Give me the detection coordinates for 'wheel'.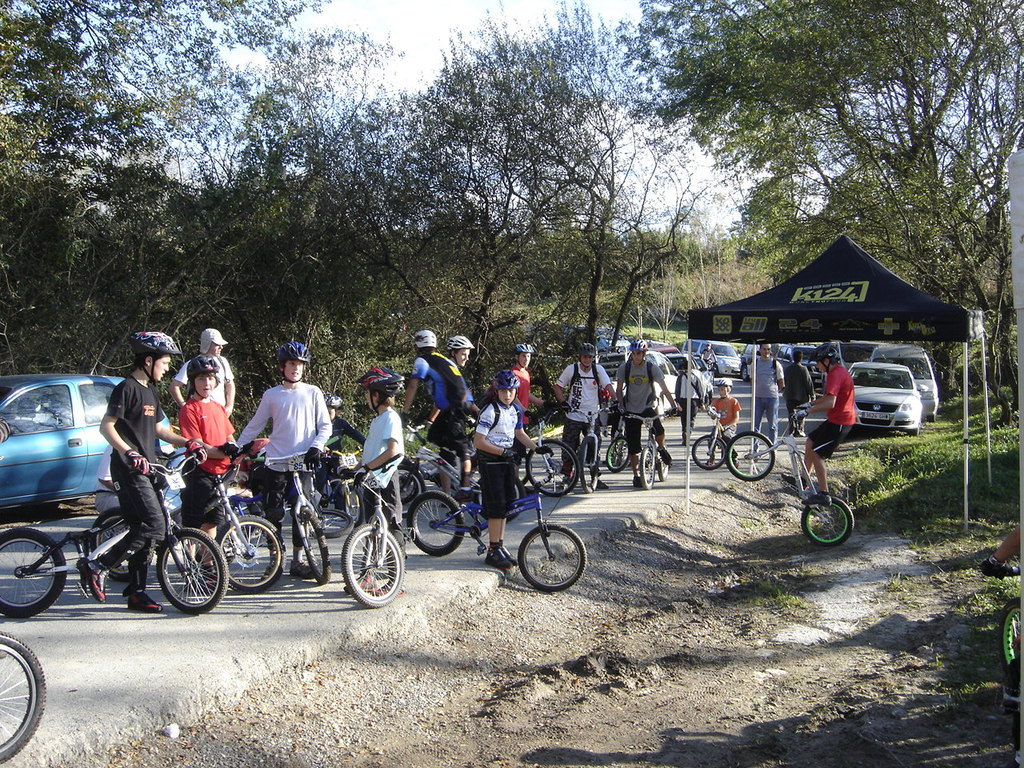
l=521, t=458, r=530, b=482.
